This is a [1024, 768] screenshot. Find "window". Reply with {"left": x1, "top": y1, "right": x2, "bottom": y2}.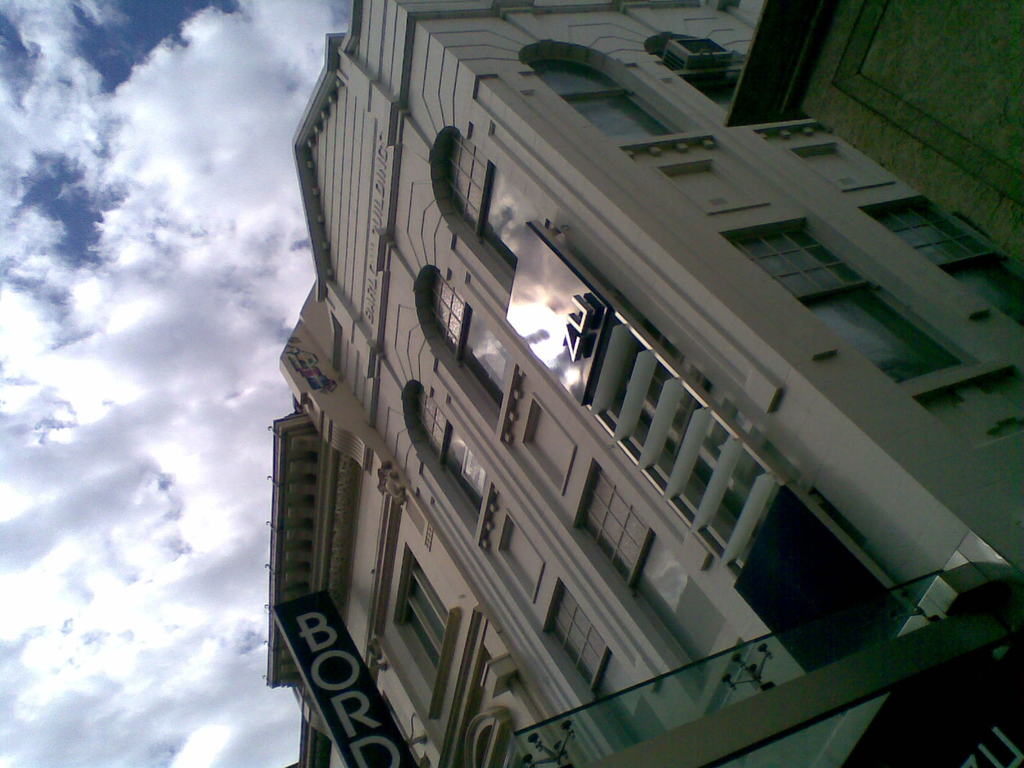
{"left": 575, "top": 460, "right": 722, "bottom": 667}.
